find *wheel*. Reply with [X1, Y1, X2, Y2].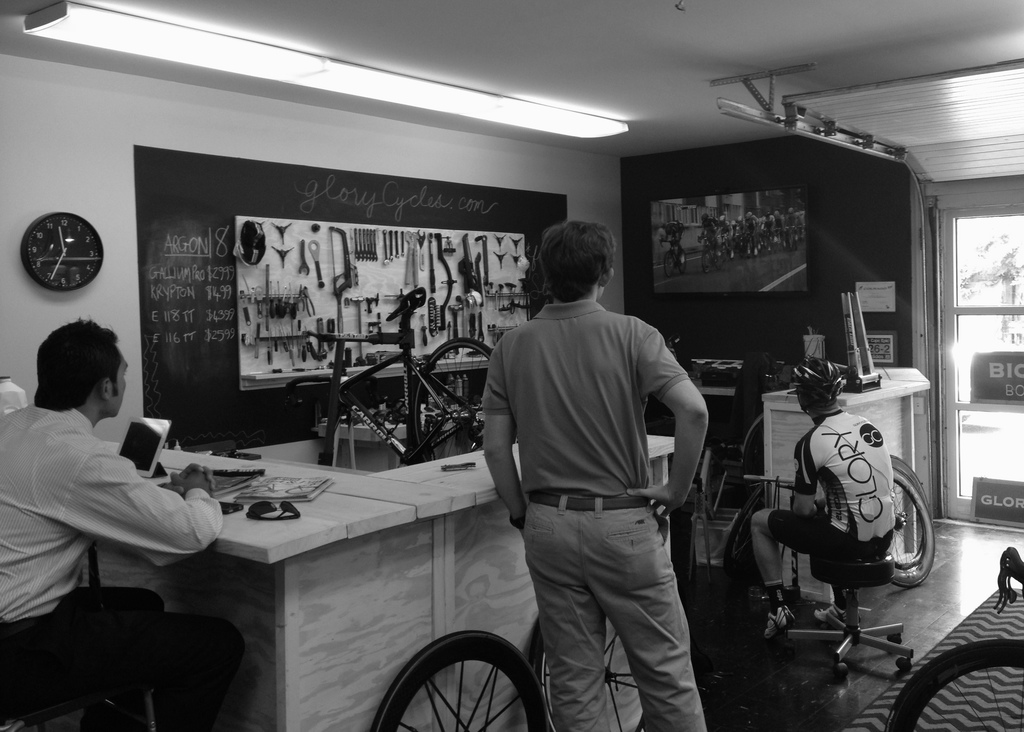
[883, 642, 1023, 731].
